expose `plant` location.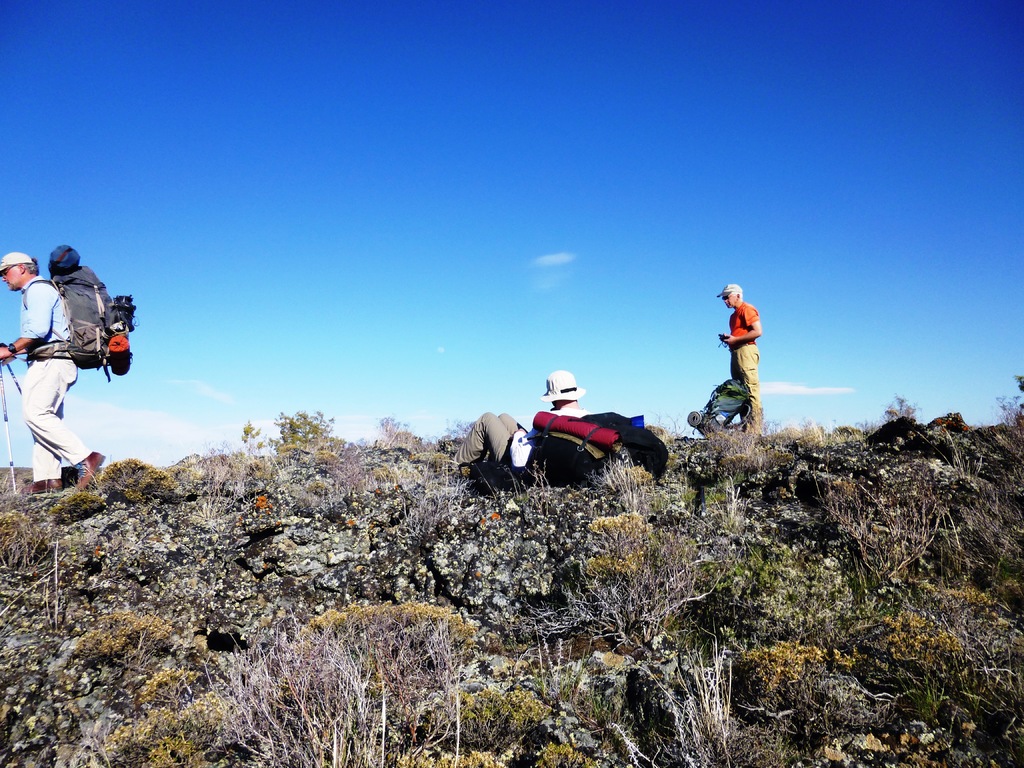
Exposed at 109/684/209/765.
